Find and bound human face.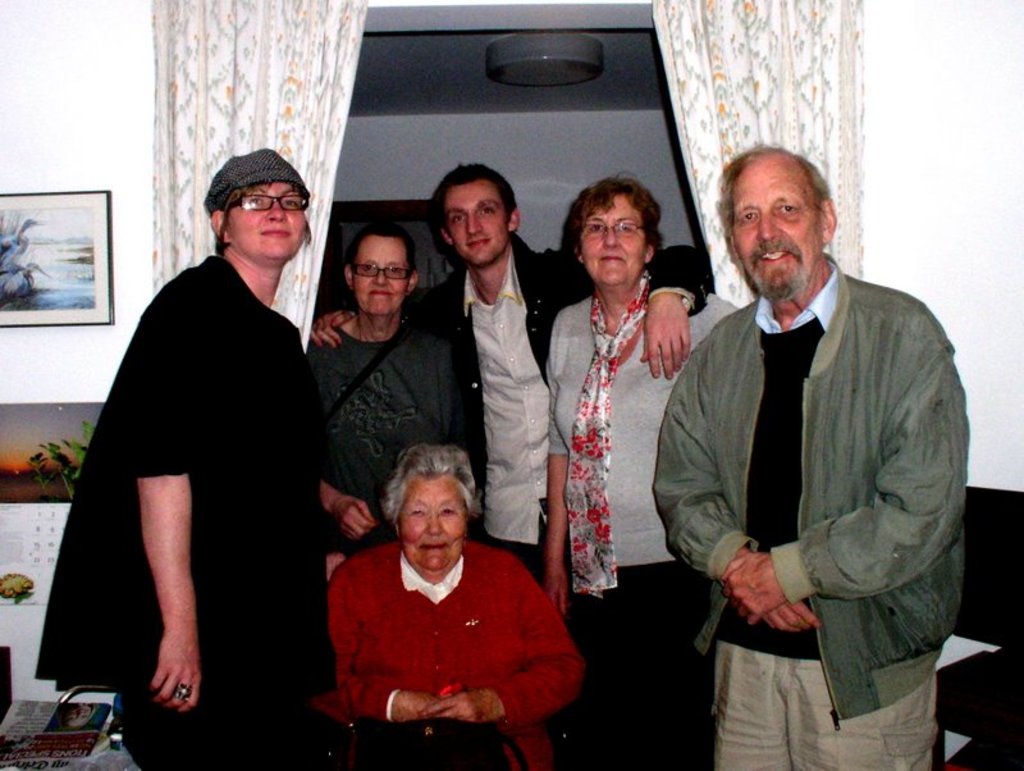
Bound: left=443, top=175, right=508, bottom=265.
